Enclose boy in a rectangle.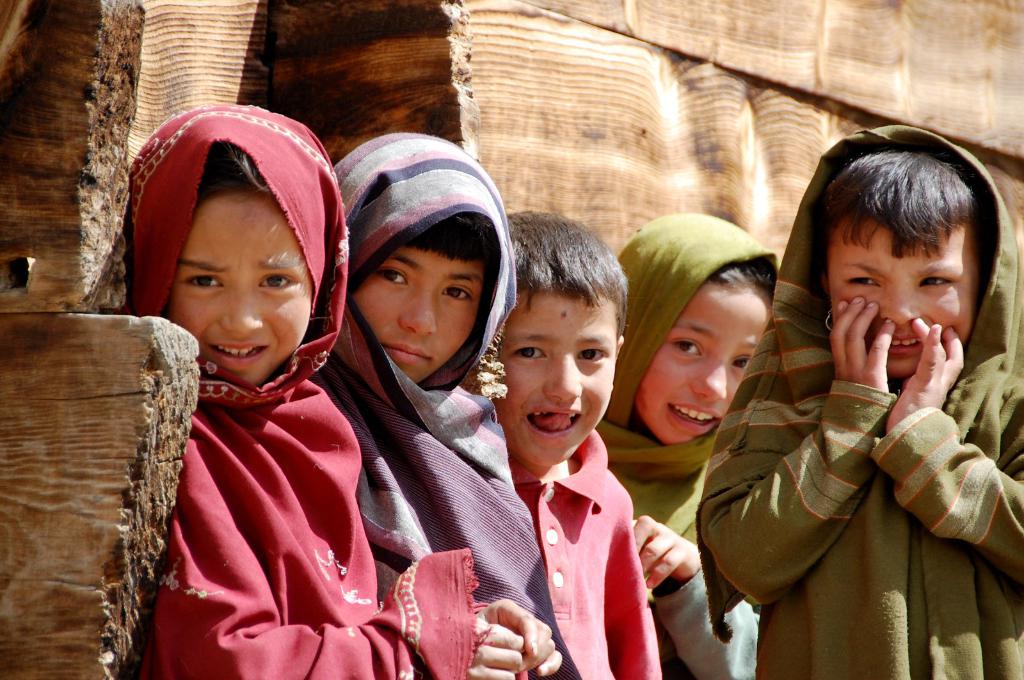
l=310, t=133, r=579, b=676.
